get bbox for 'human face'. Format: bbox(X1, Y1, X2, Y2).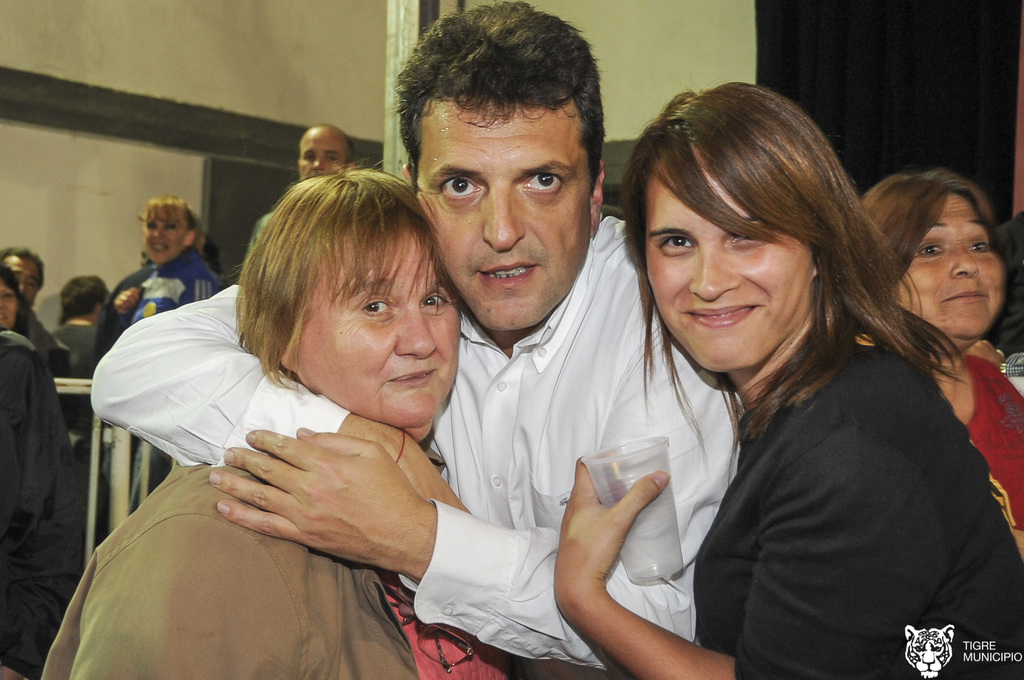
bbox(895, 190, 1005, 340).
